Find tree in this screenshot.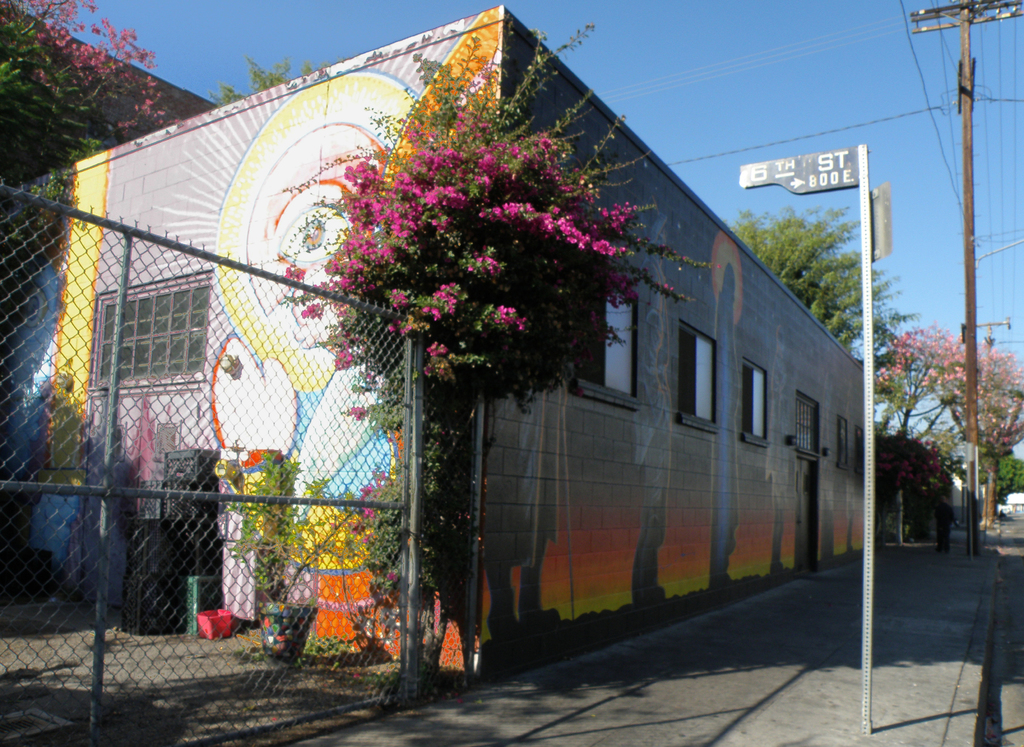
The bounding box for tree is pyautogui.locateOnScreen(289, 24, 721, 652).
